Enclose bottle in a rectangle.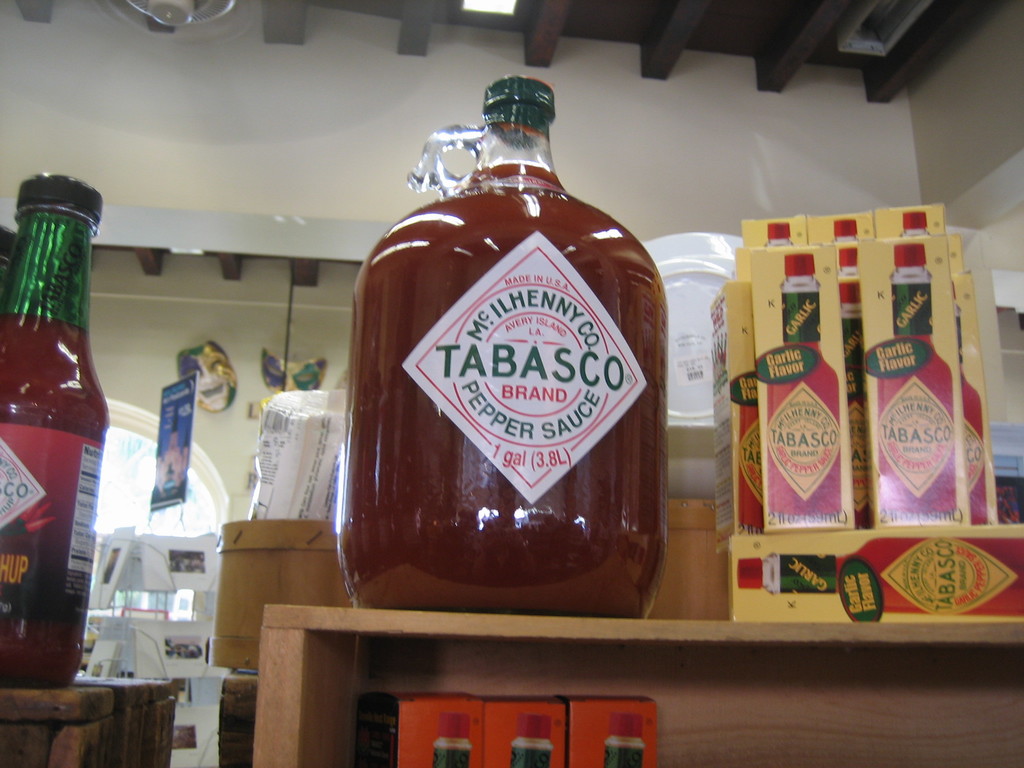
[0,167,114,691].
